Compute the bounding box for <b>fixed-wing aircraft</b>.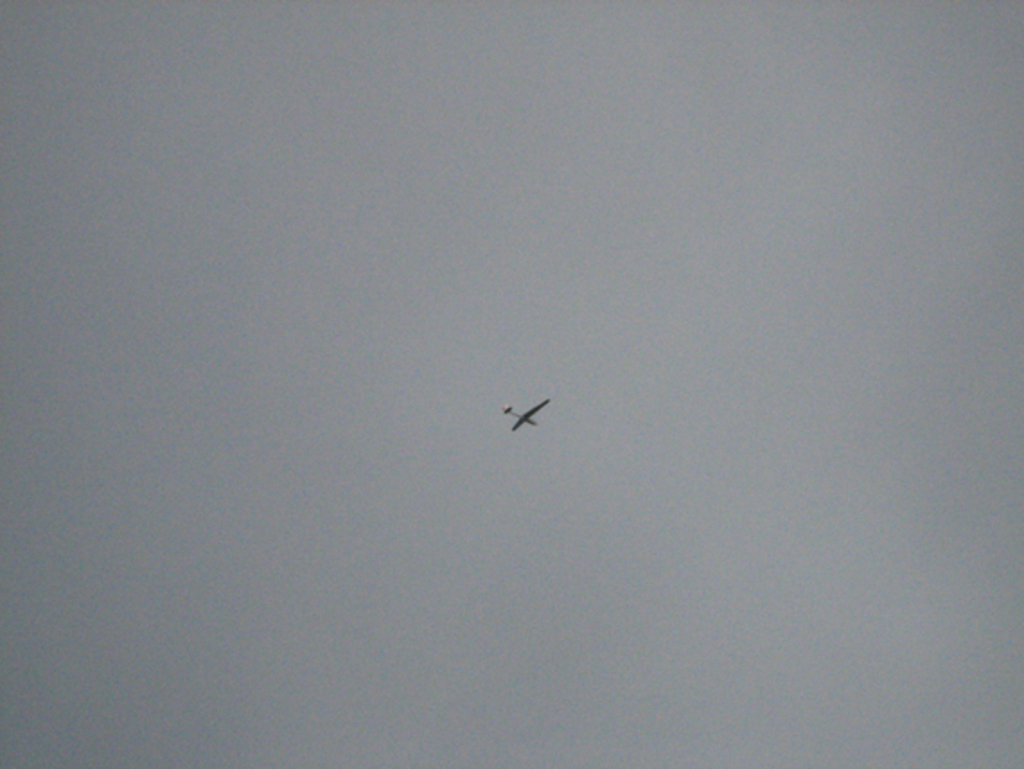
{"left": 501, "top": 399, "right": 555, "bottom": 433}.
